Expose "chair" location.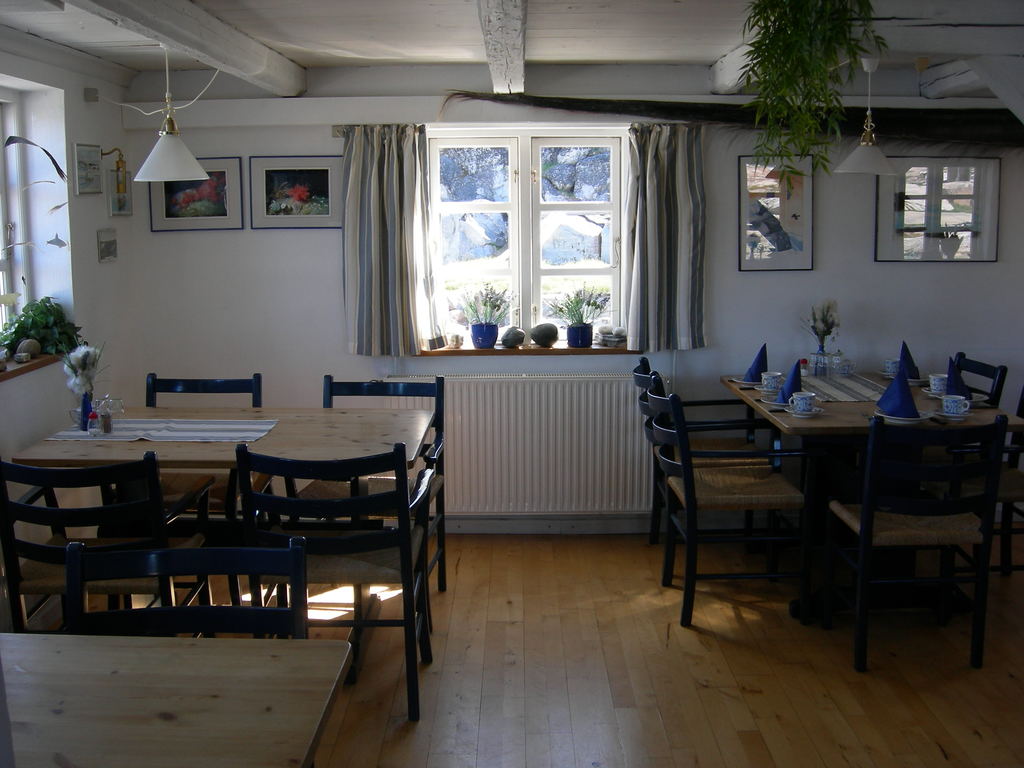
Exposed at select_region(907, 394, 1023, 611).
